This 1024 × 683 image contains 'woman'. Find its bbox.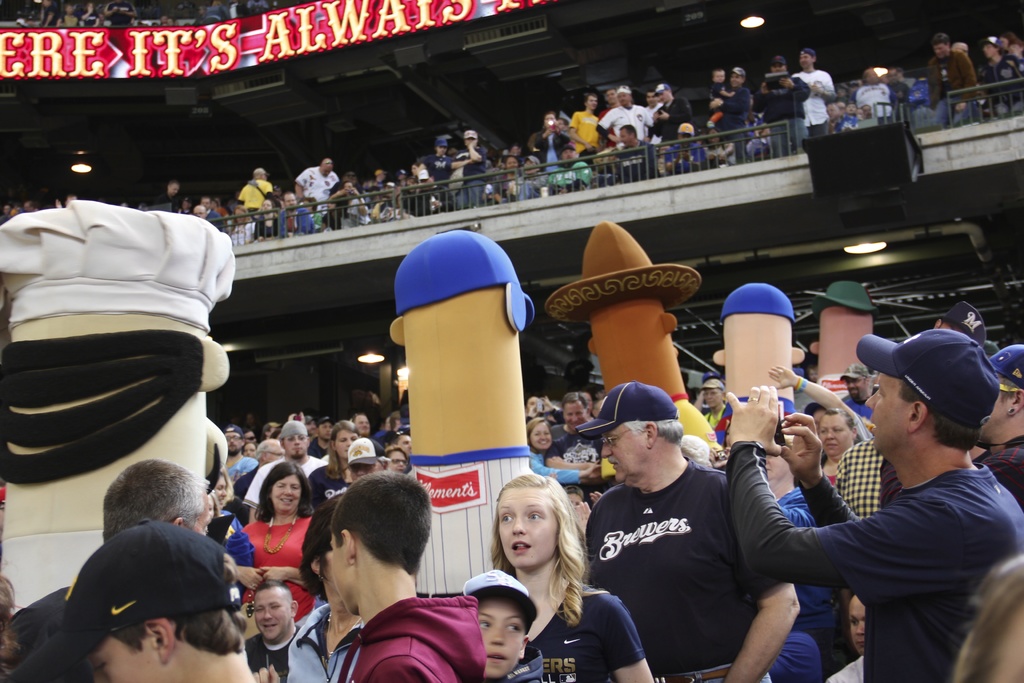
l=309, t=420, r=360, b=505.
